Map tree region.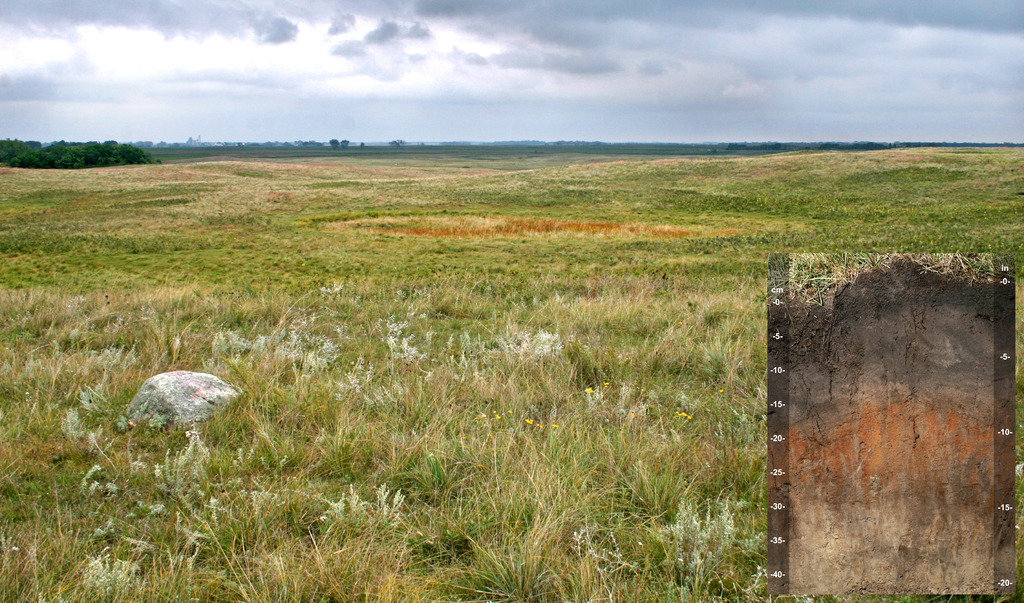
Mapped to bbox(326, 138, 340, 151).
